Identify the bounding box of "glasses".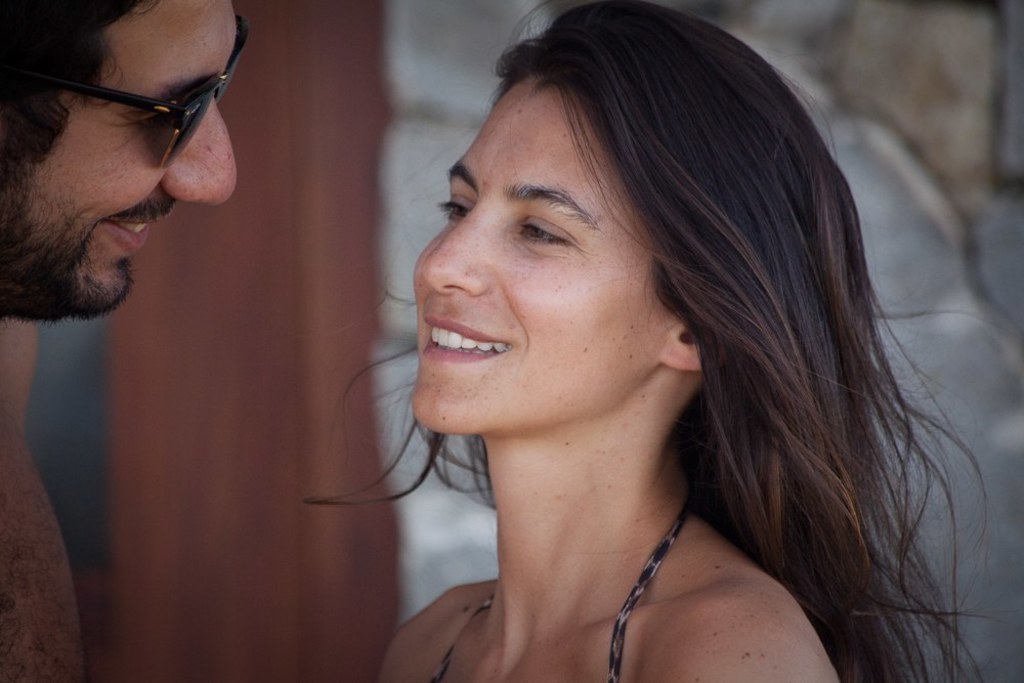
4 13 263 176.
